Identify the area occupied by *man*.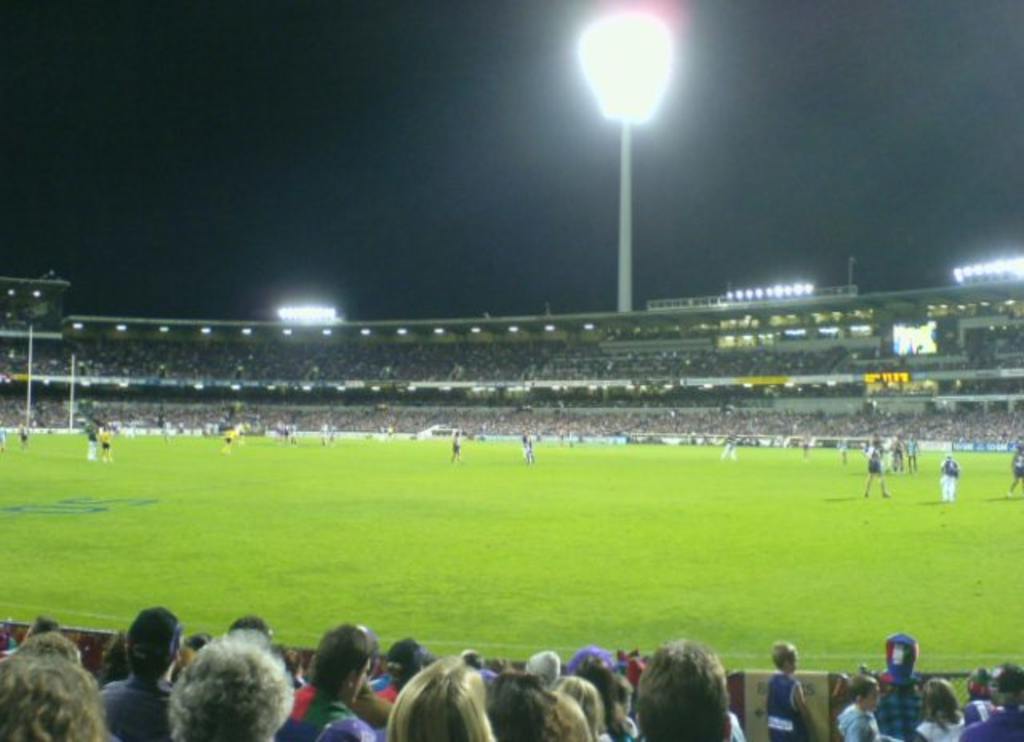
Area: pyautogui.locateOnScreen(765, 640, 826, 736).
